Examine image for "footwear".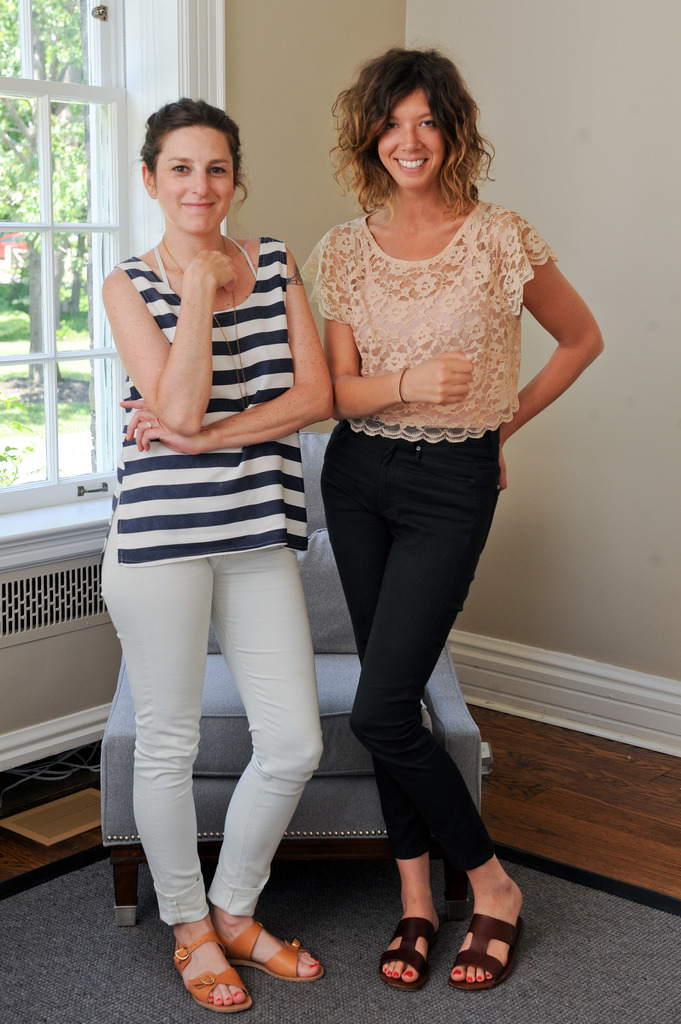
Examination result: {"x1": 169, "y1": 926, "x2": 260, "y2": 1017}.
